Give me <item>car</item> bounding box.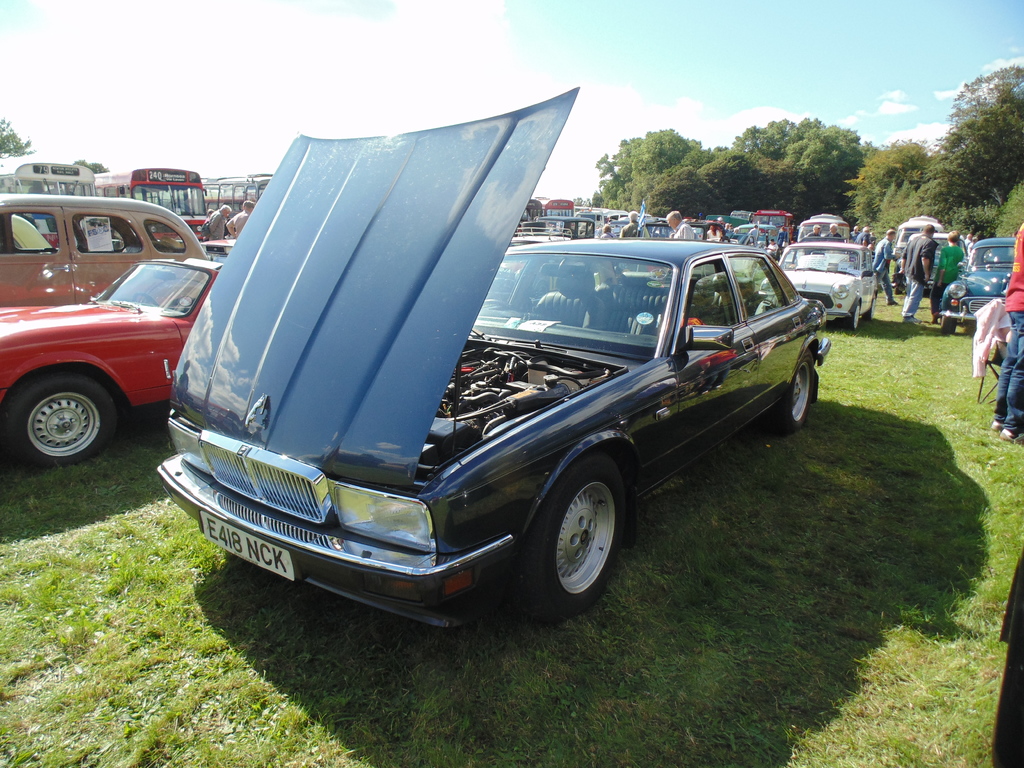
left=4, top=249, right=257, bottom=484.
